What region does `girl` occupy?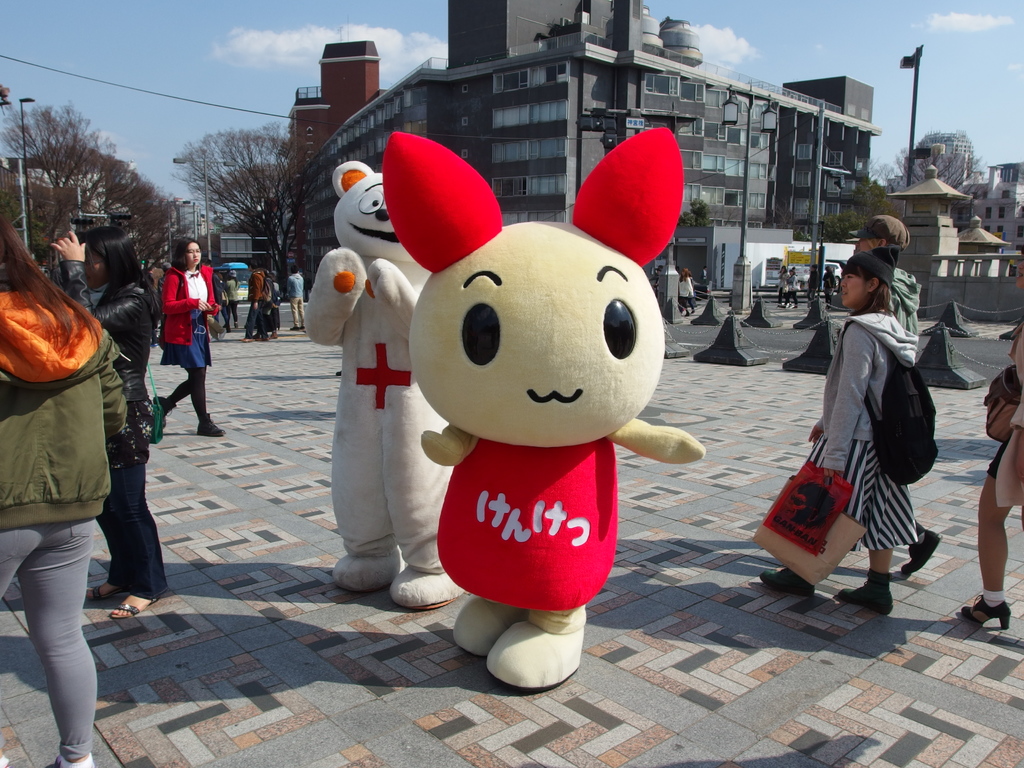
crop(757, 257, 939, 616).
